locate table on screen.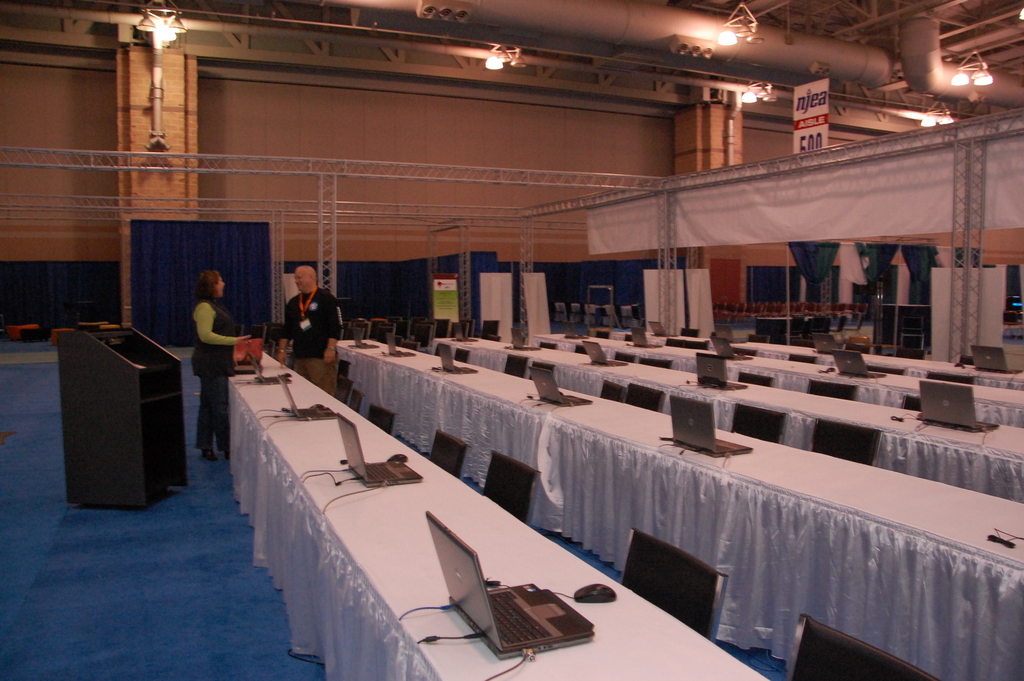
On screen at [441,340,1023,505].
